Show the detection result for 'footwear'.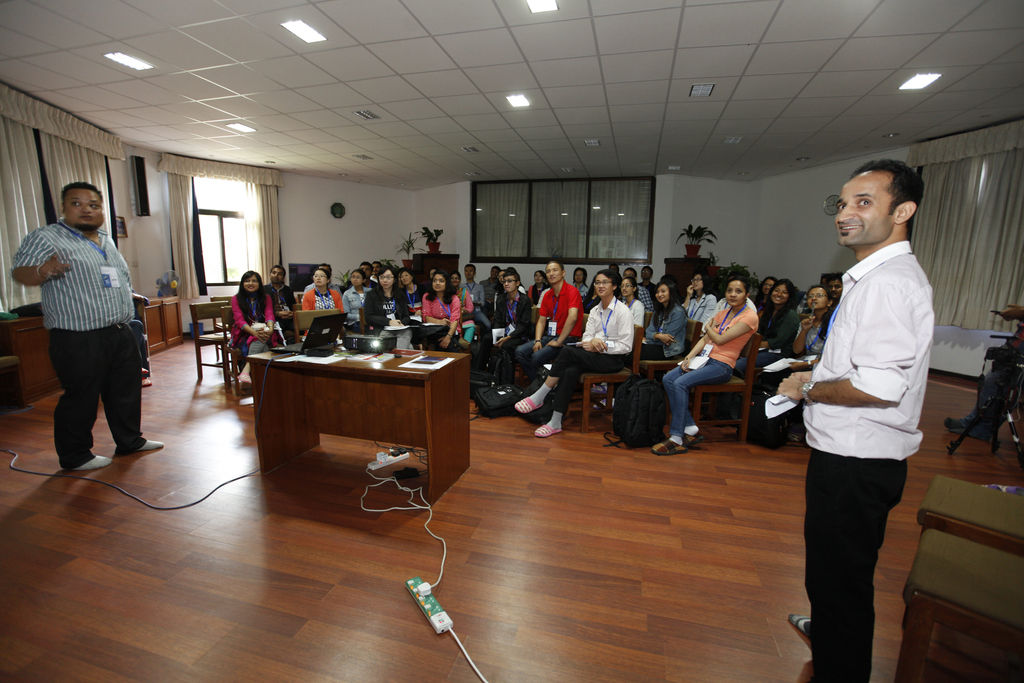
{"x1": 532, "y1": 425, "x2": 562, "y2": 438}.
